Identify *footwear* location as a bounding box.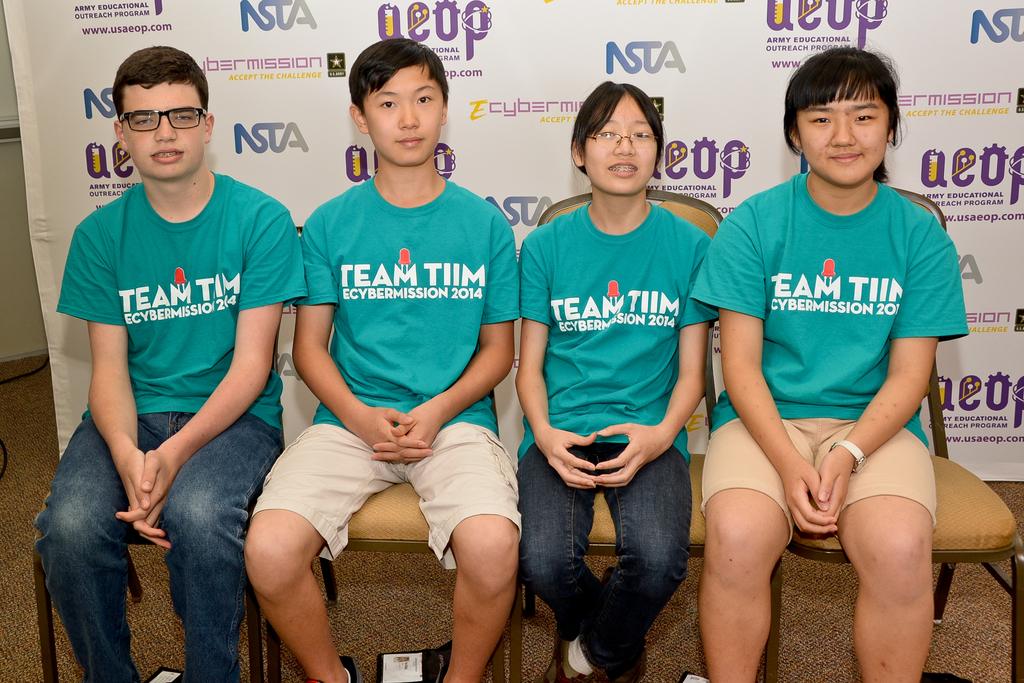
locate(300, 658, 367, 682).
